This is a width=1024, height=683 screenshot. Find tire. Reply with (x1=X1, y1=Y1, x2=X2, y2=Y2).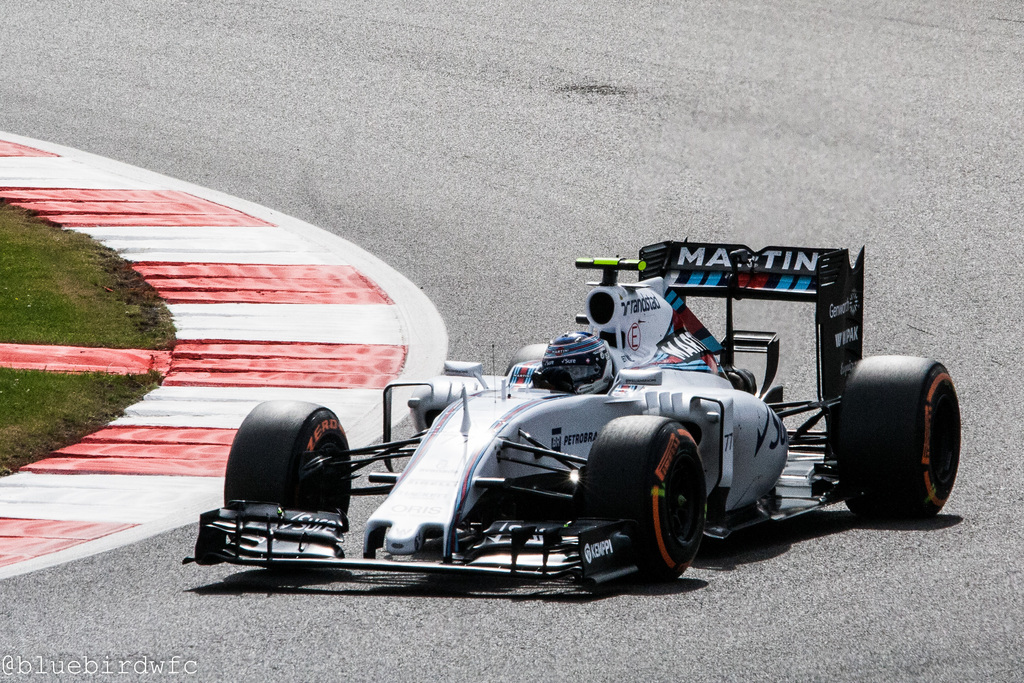
(x1=504, y1=342, x2=550, y2=373).
